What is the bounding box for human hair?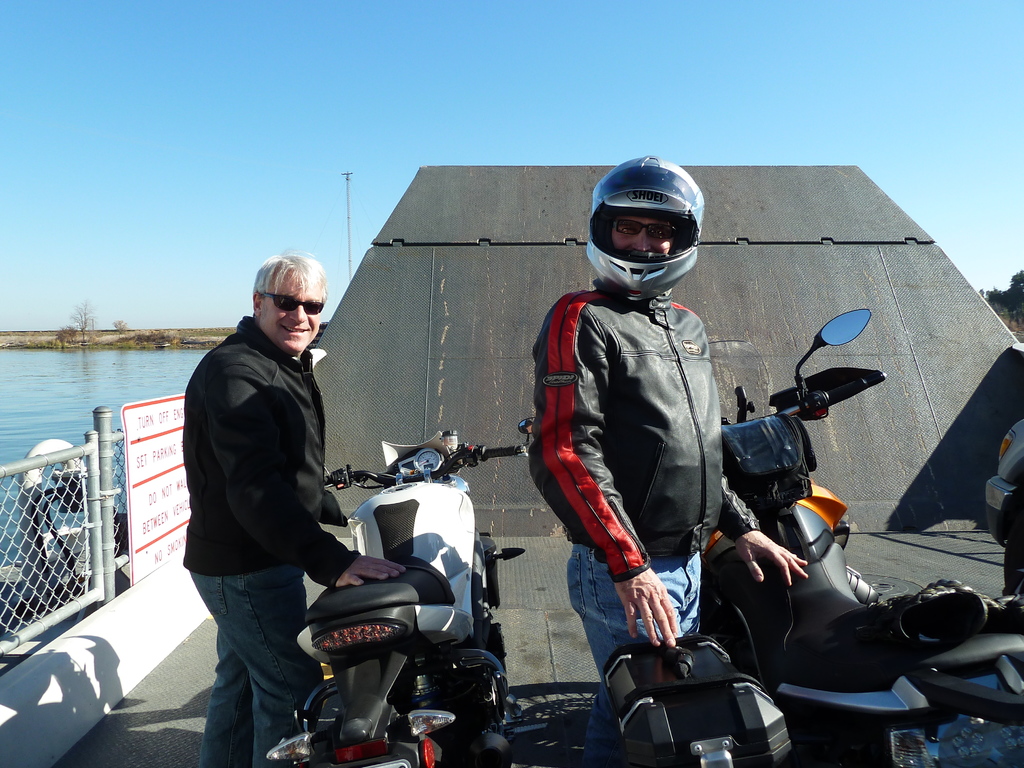
251 248 328 302.
